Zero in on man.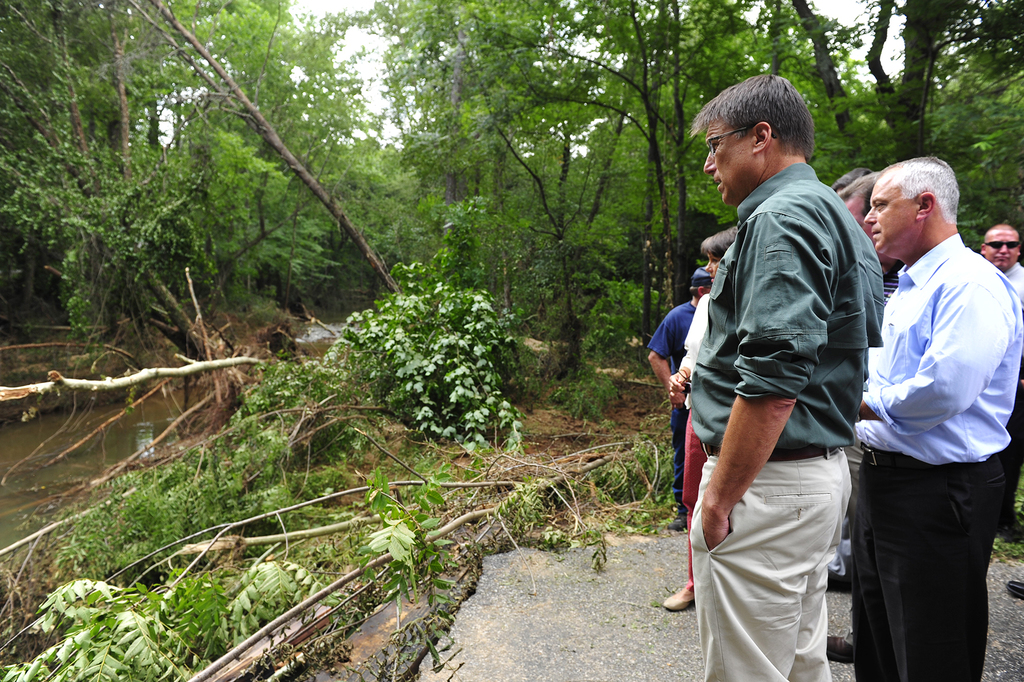
Zeroed in: bbox=(847, 130, 1020, 663).
